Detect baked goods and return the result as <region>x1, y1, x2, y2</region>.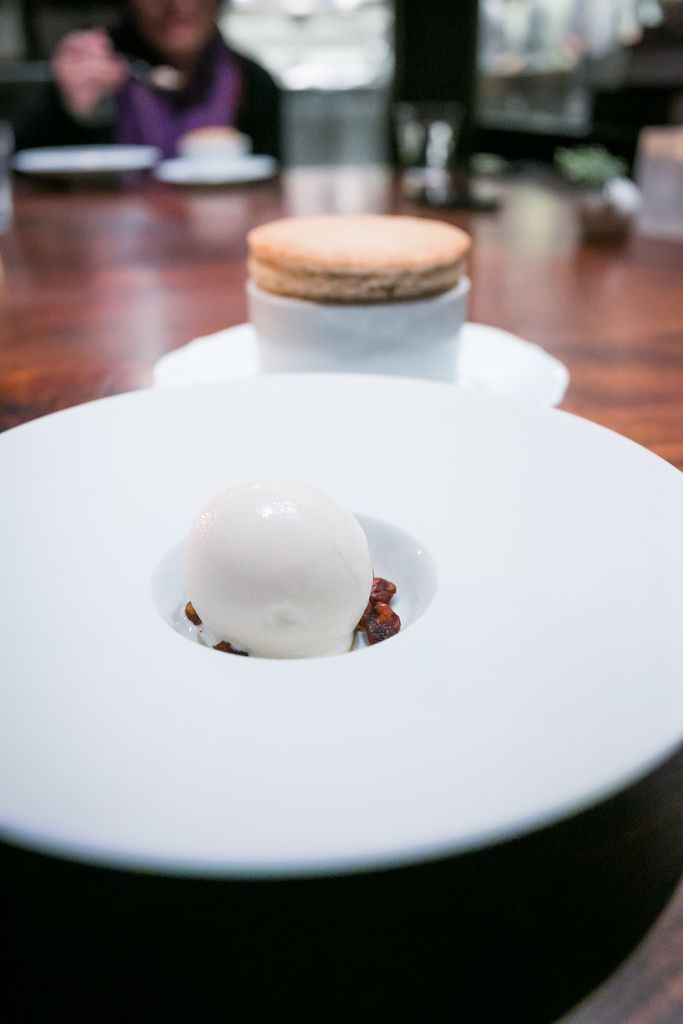
<region>240, 205, 477, 306</region>.
